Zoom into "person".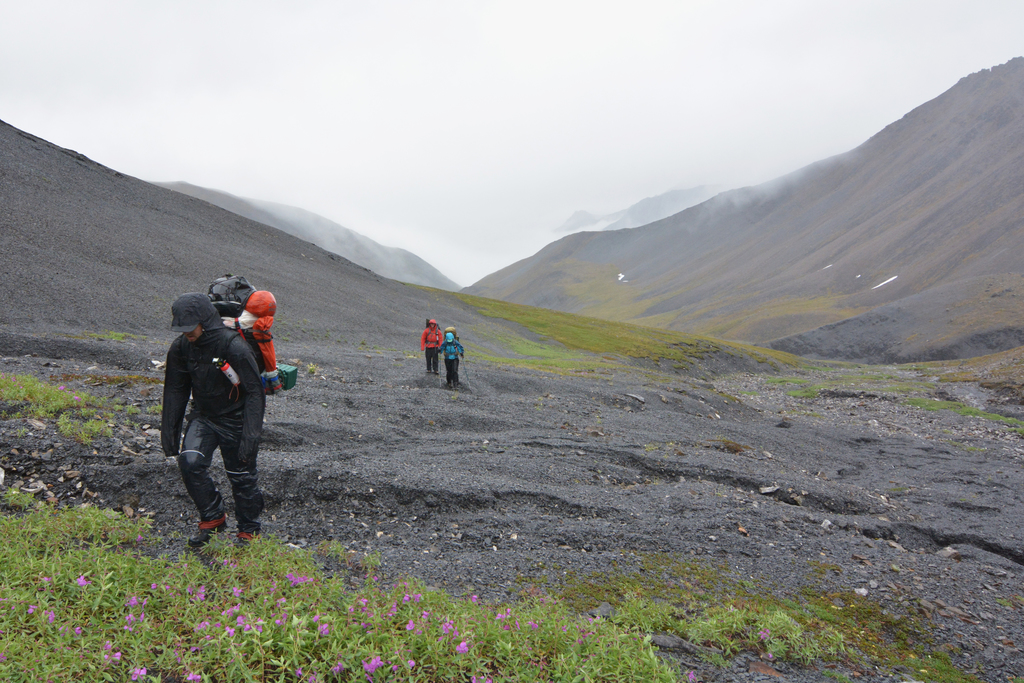
Zoom target: box(435, 324, 472, 393).
